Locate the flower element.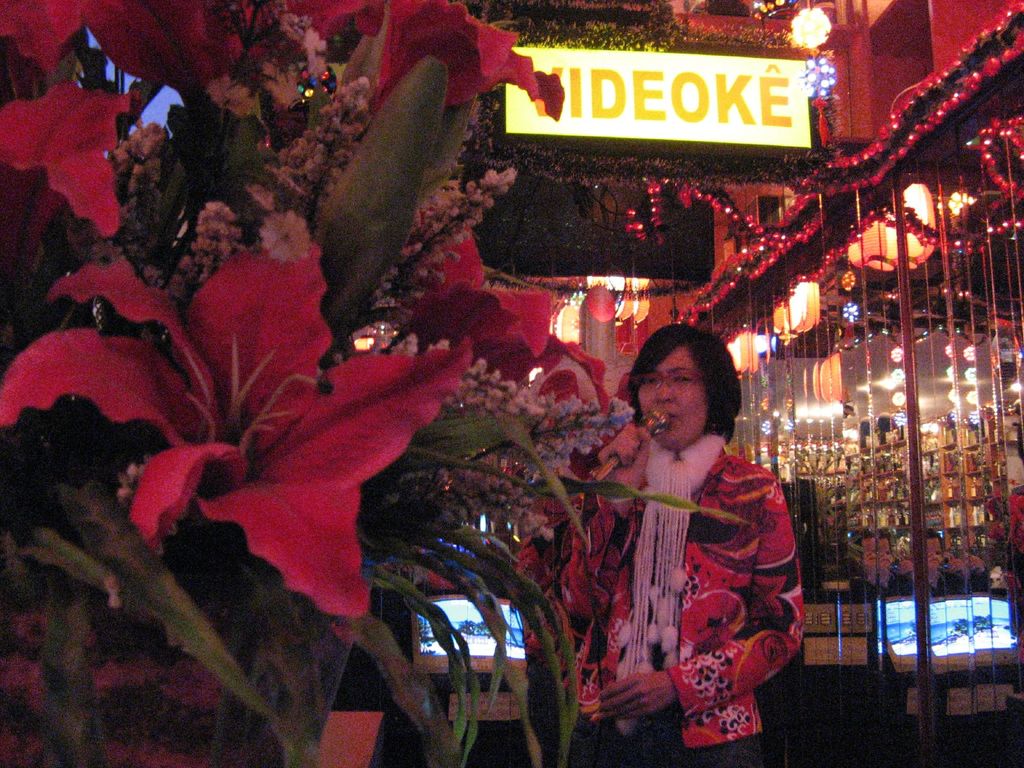
Element bbox: region(362, 0, 564, 124).
